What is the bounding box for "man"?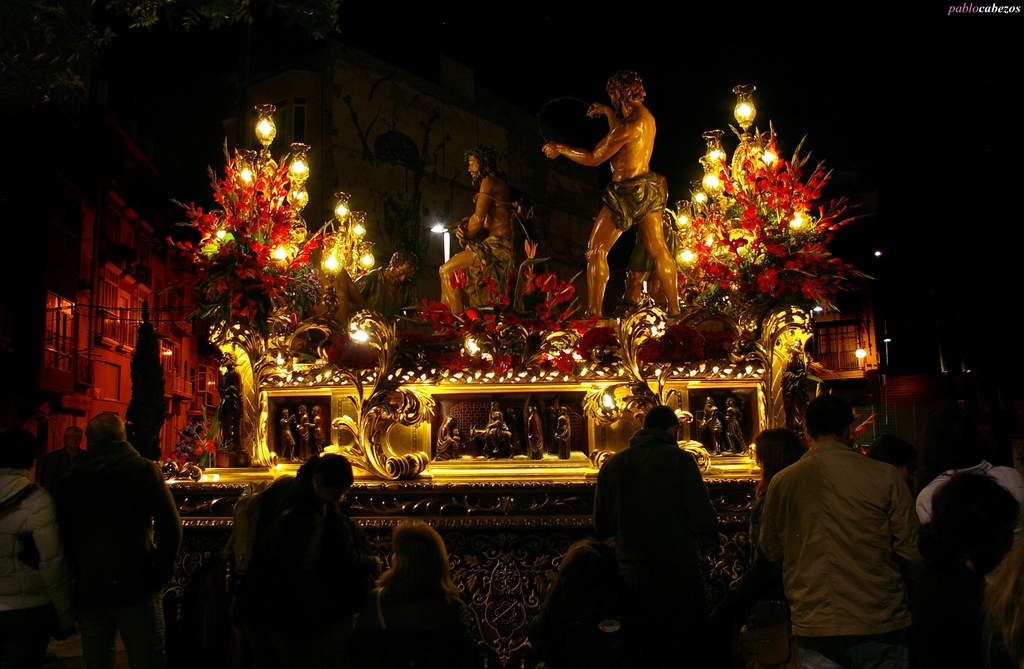
locate(909, 410, 1023, 606).
